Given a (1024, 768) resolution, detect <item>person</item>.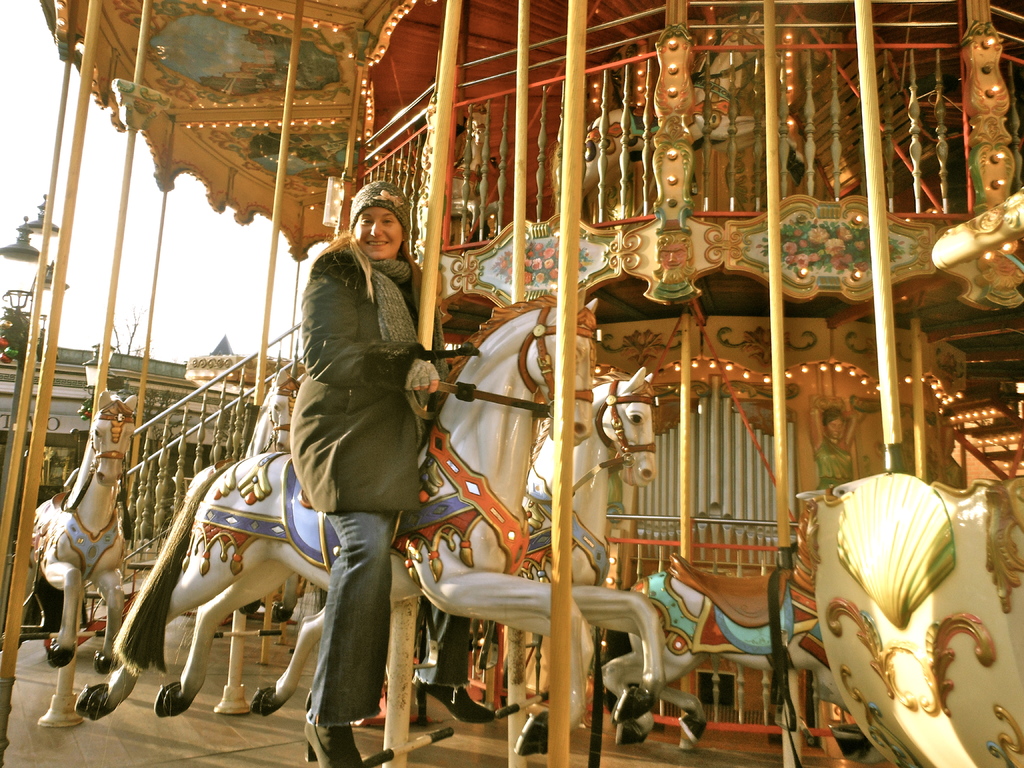
region(805, 393, 862, 490).
